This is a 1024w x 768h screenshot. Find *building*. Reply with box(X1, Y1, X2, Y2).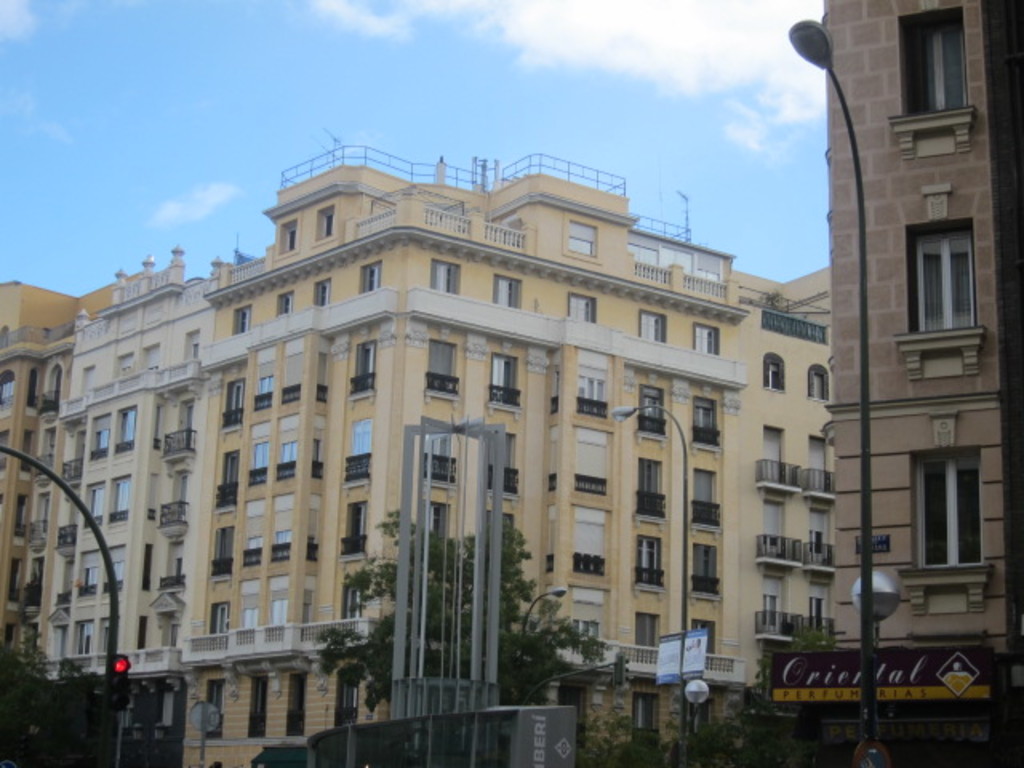
box(0, 149, 829, 766).
